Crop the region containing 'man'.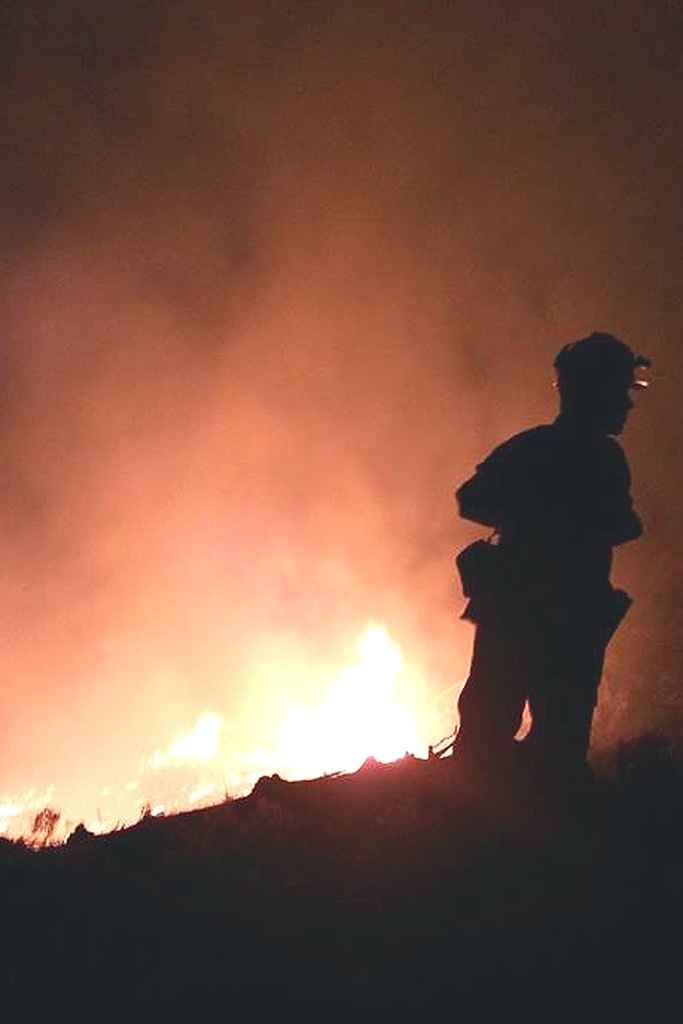
Crop region: bbox(429, 341, 664, 790).
